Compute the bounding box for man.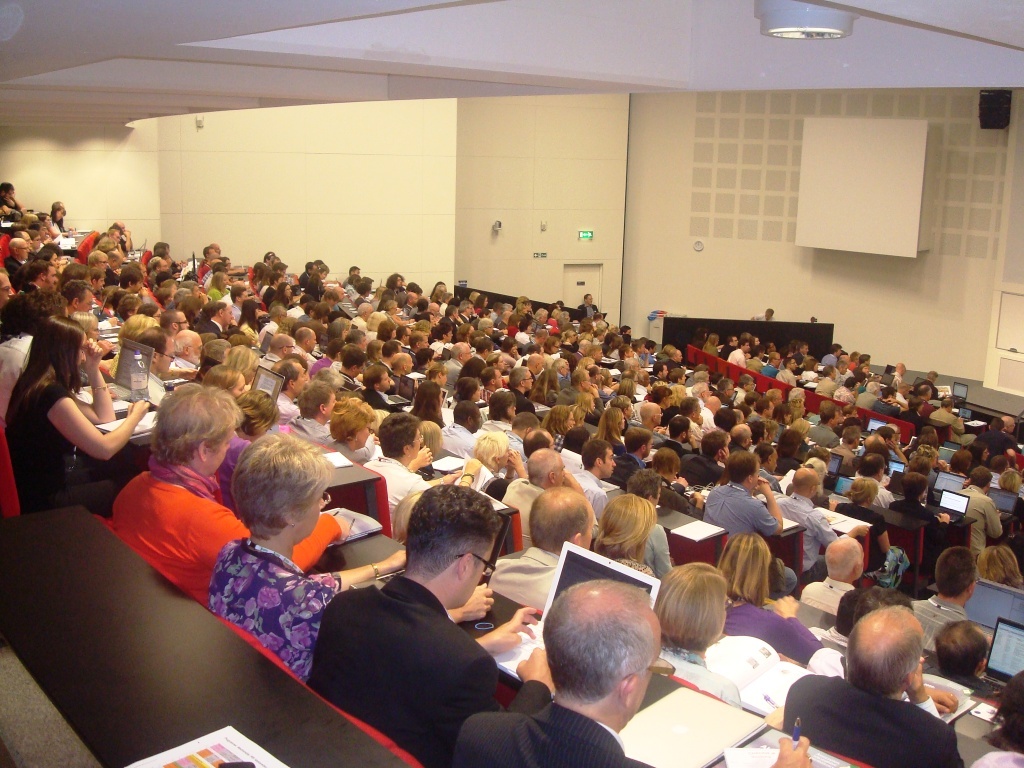
<region>578, 294, 606, 323</region>.
